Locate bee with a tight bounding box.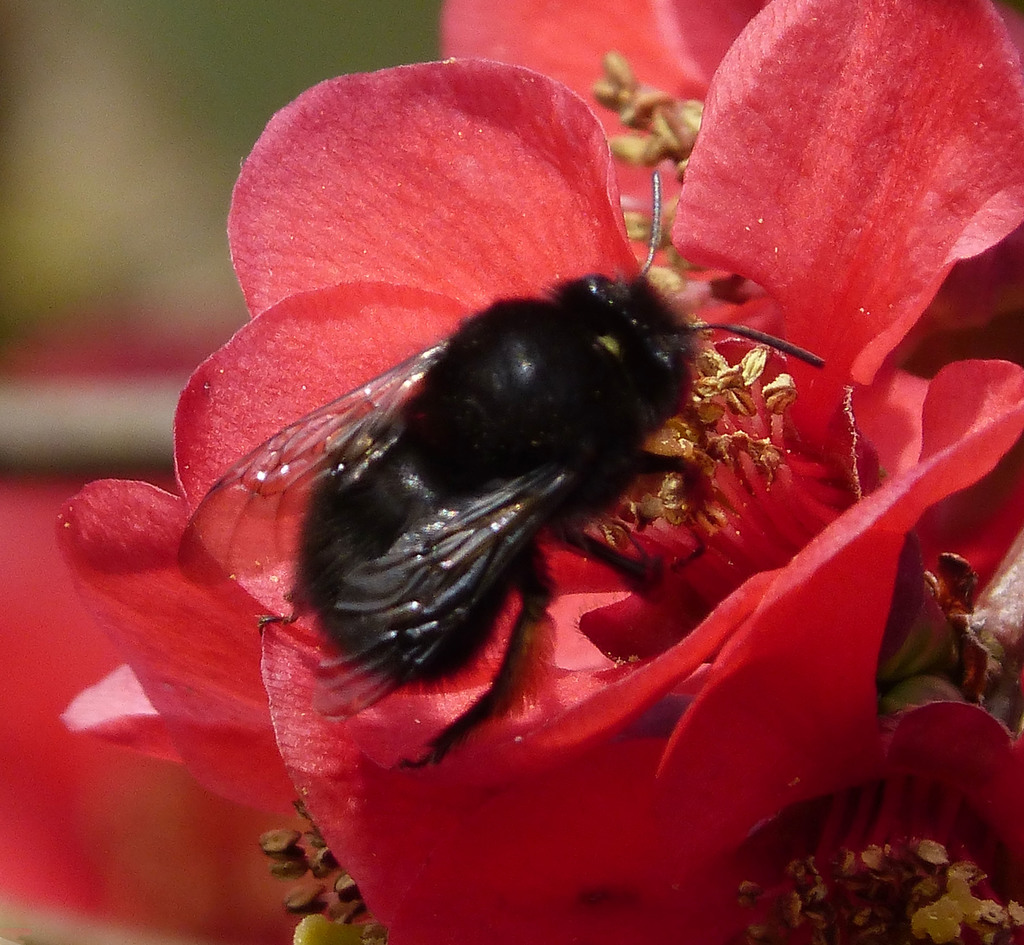
crop(178, 105, 808, 754).
